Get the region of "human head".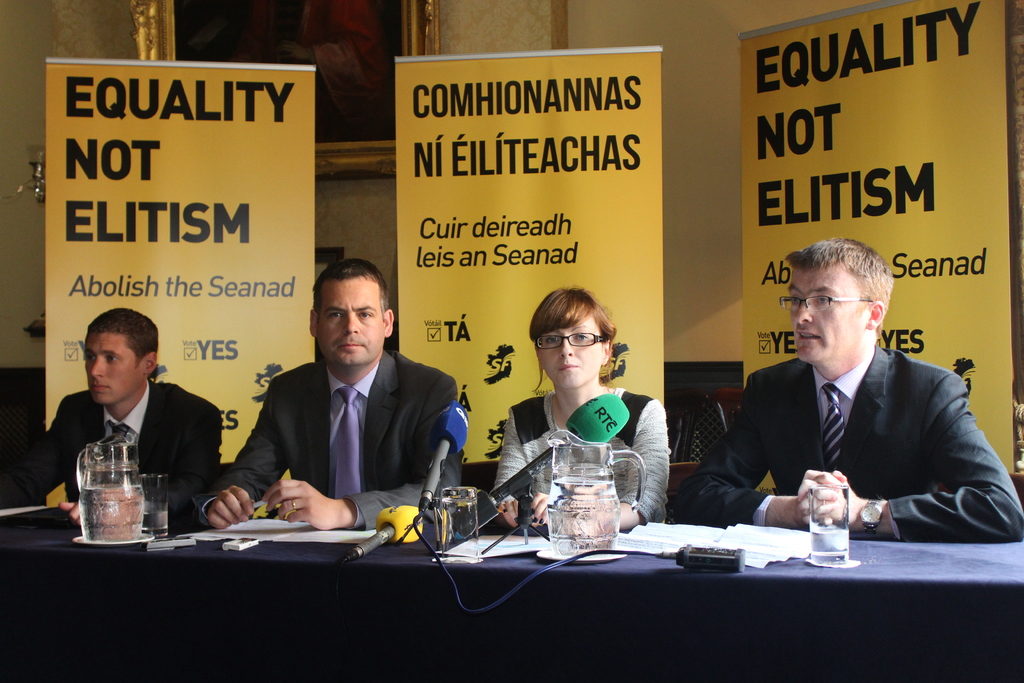
[526, 283, 615, 390].
